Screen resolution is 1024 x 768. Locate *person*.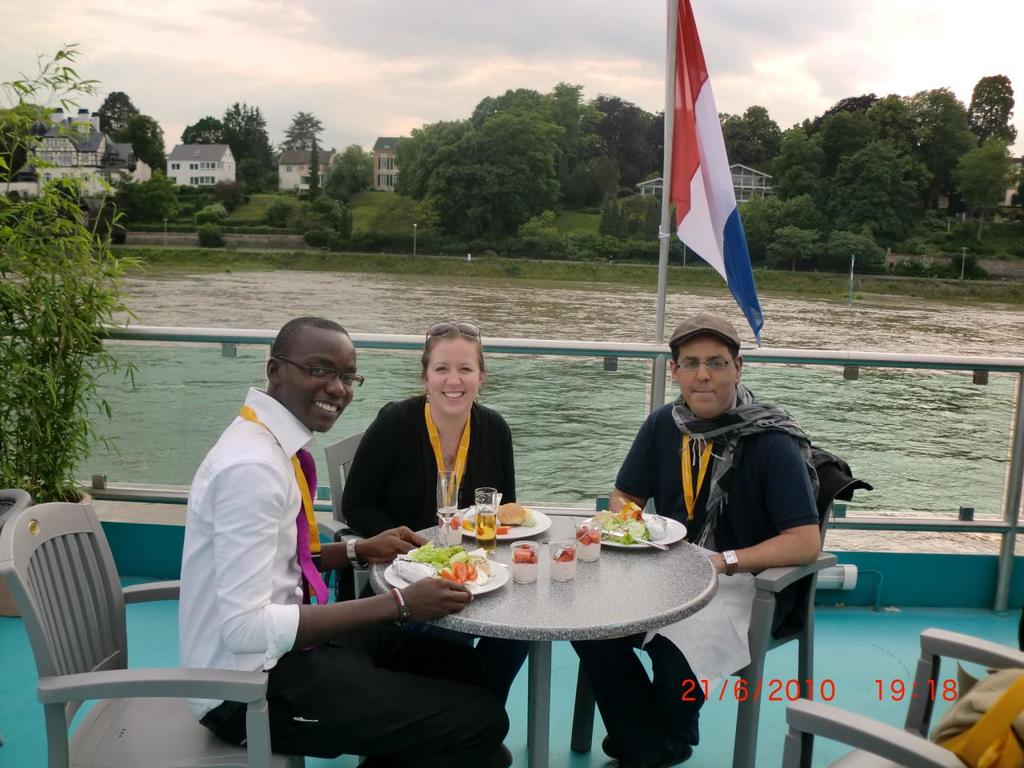
bbox(341, 322, 535, 703).
